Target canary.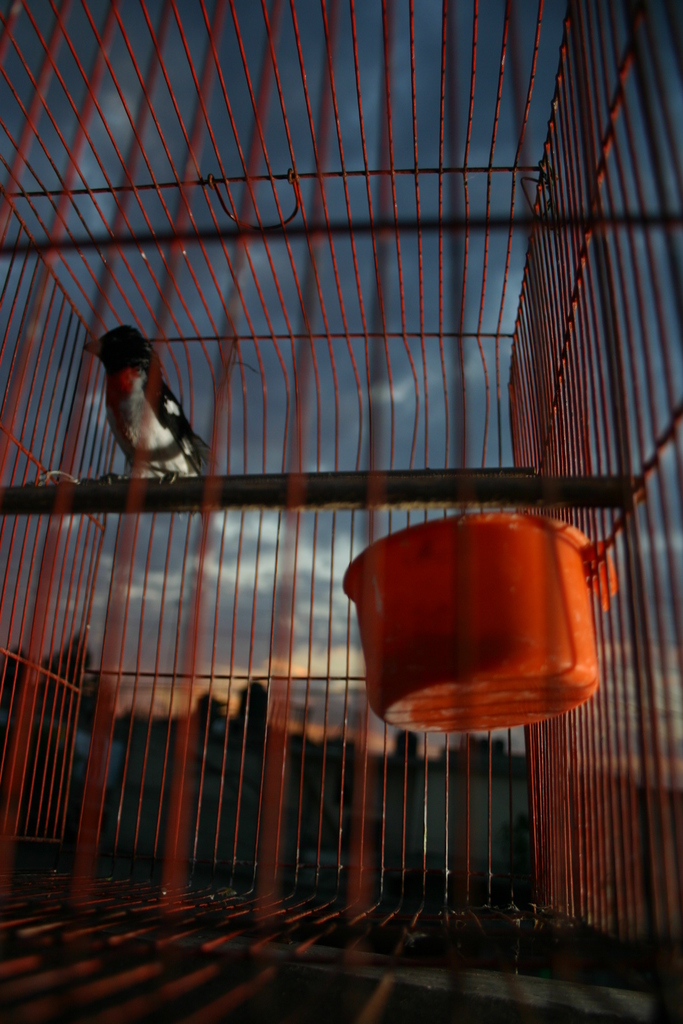
Target region: rect(83, 324, 208, 492).
